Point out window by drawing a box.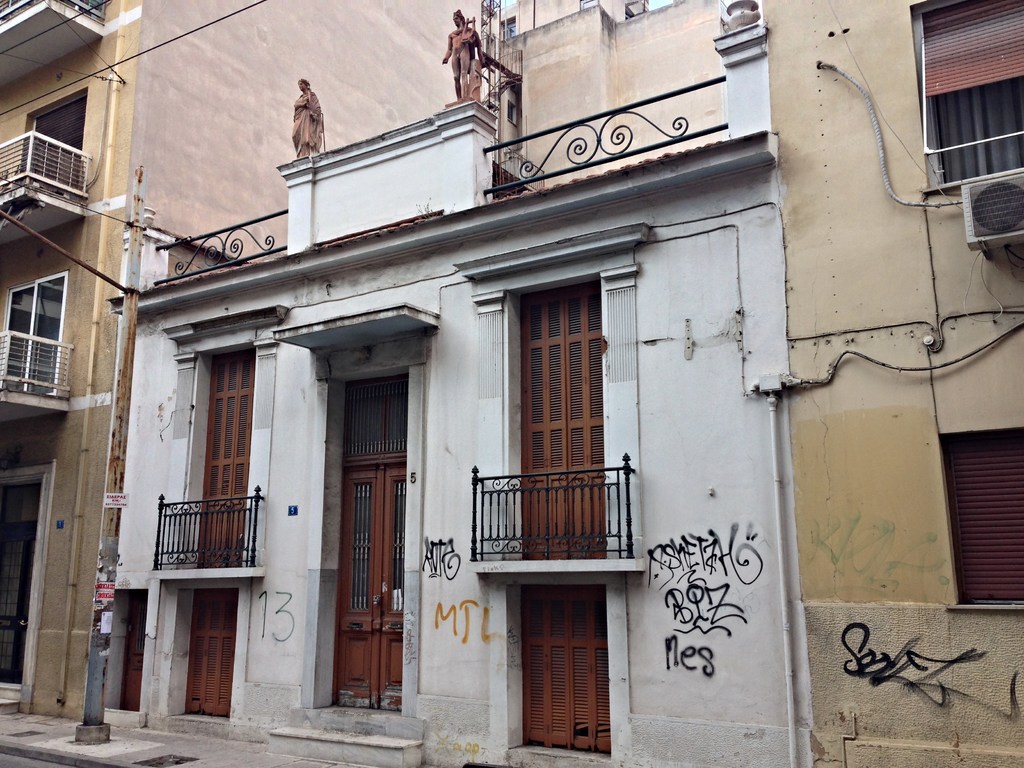
bbox=(0, 267, 70, 396).
